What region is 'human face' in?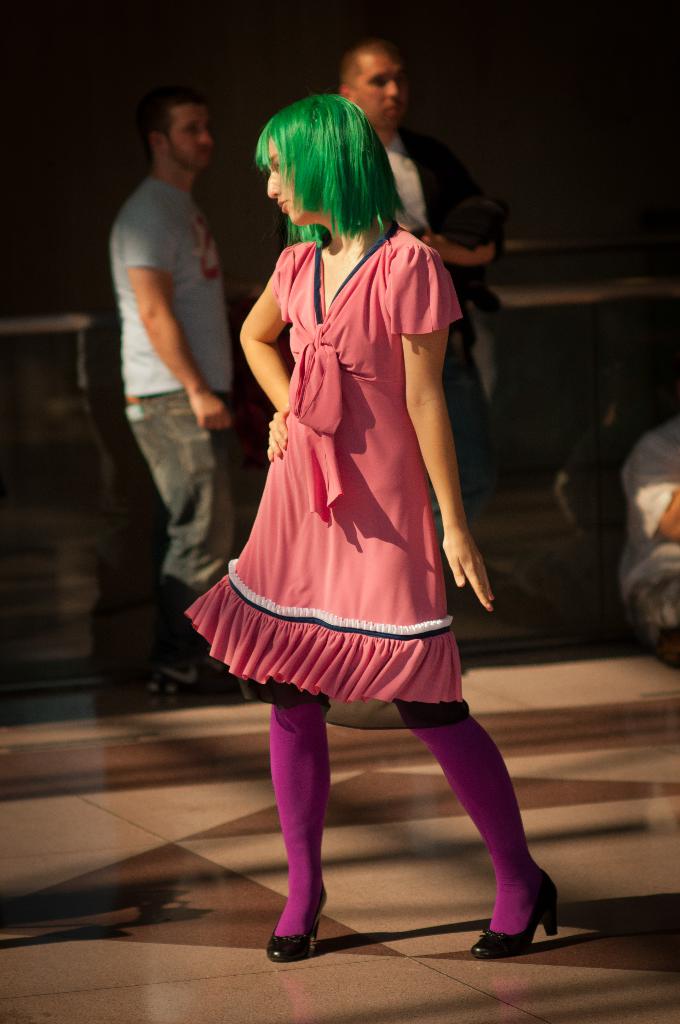
crop(263, 136, 304, 230).
